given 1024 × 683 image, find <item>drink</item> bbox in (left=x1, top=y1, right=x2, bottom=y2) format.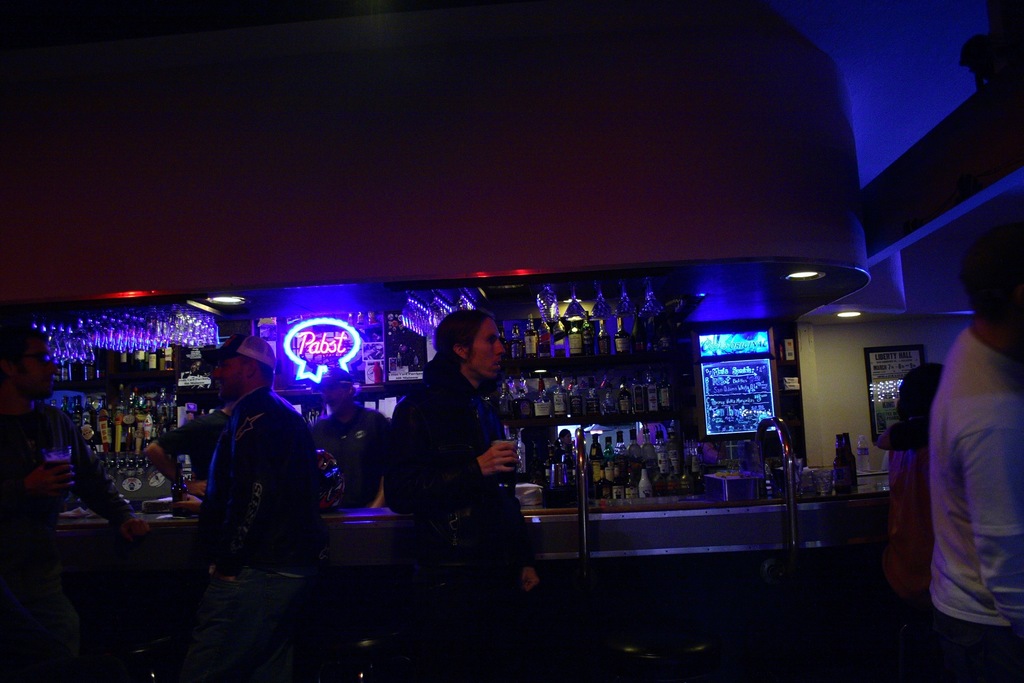
(left=524, top=315, right=538, bottom=355).
